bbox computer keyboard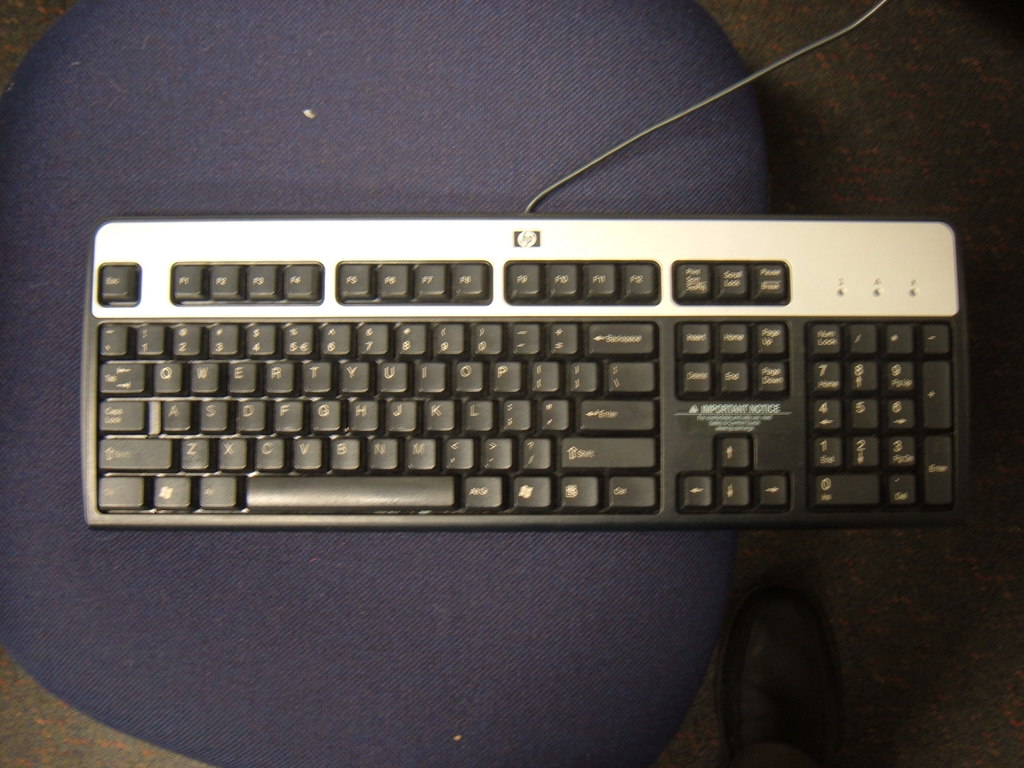
77 213 970 531
